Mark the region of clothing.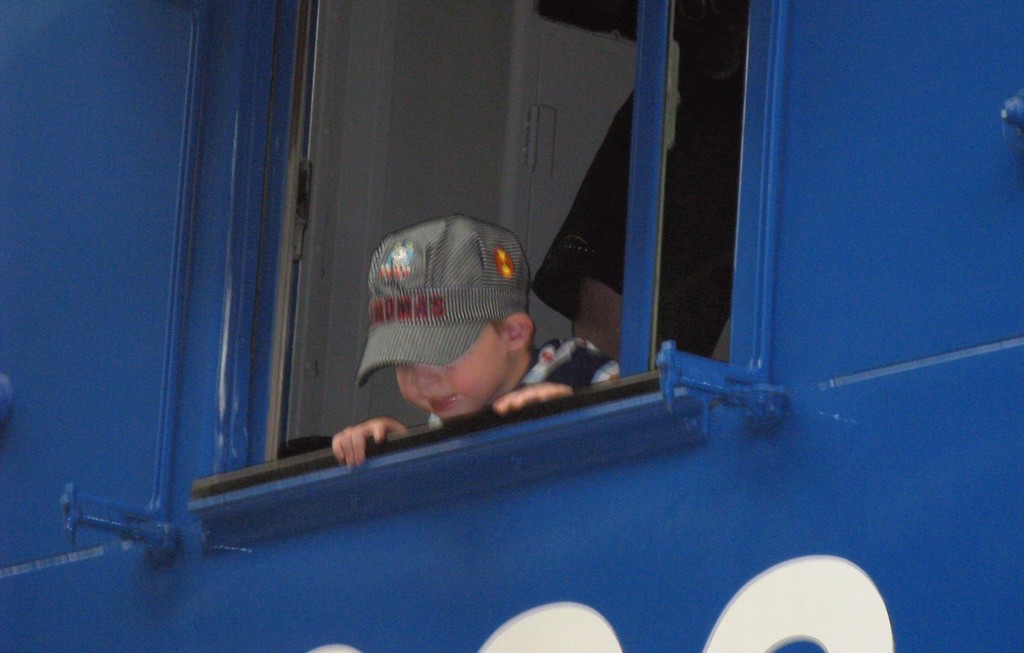
Region: crop(423, 320, 618, 424).
